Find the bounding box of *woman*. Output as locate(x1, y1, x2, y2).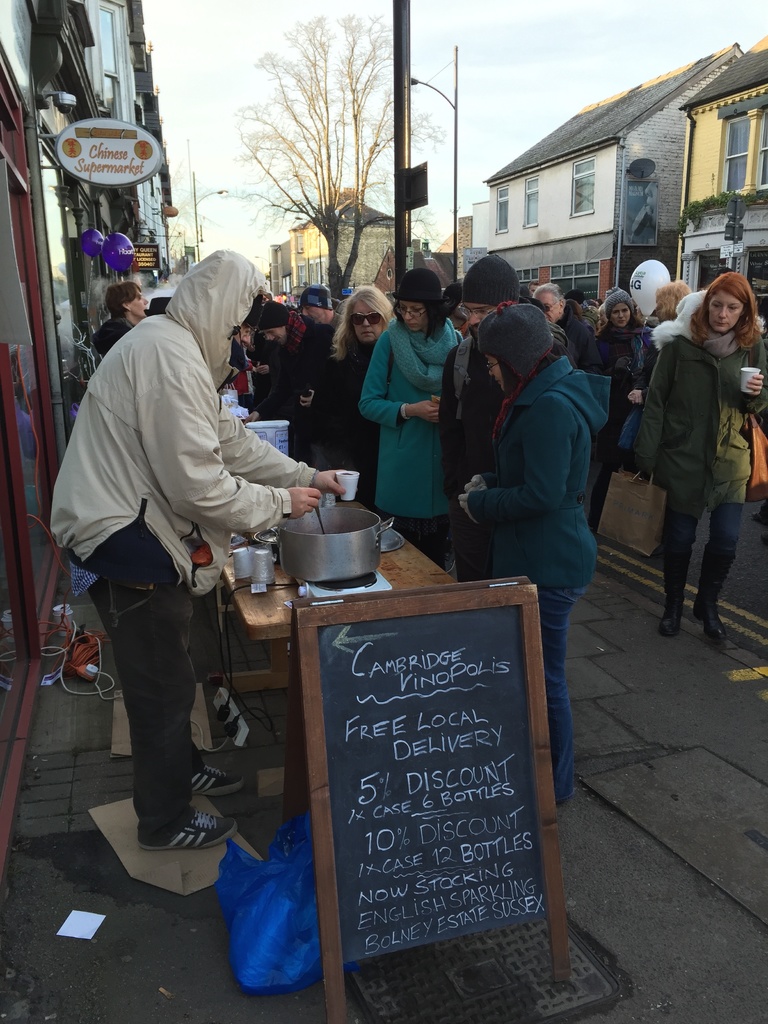
locate(588, 284, 646, 538).
